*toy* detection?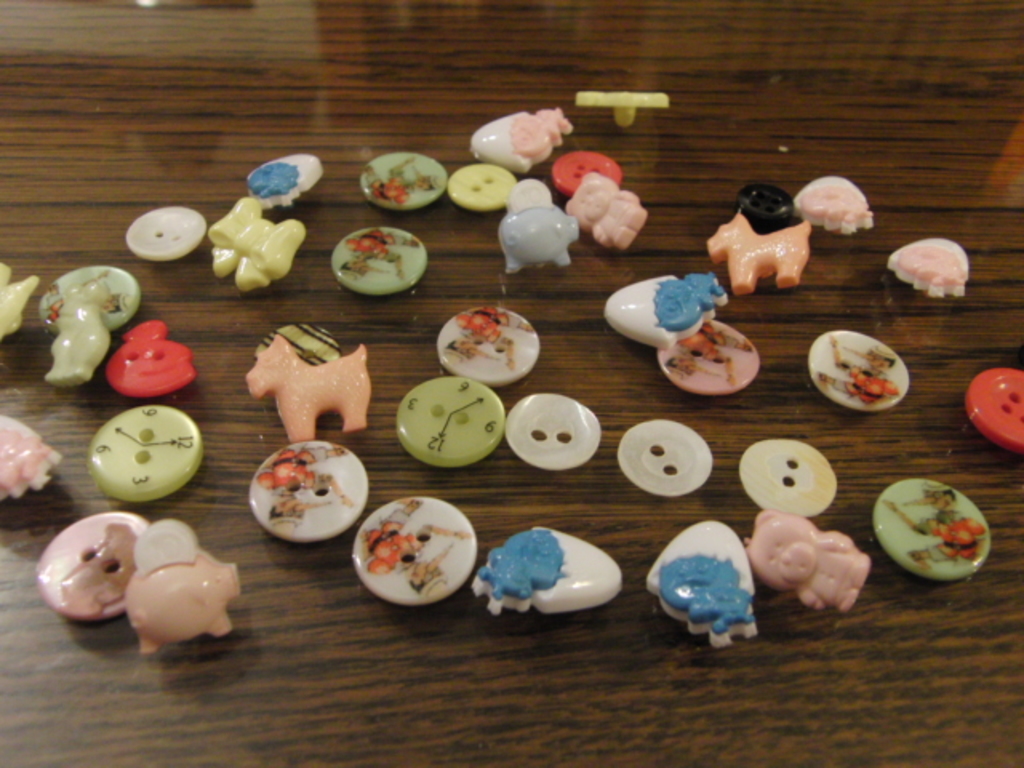
crop(363, 152, 448, 210)
